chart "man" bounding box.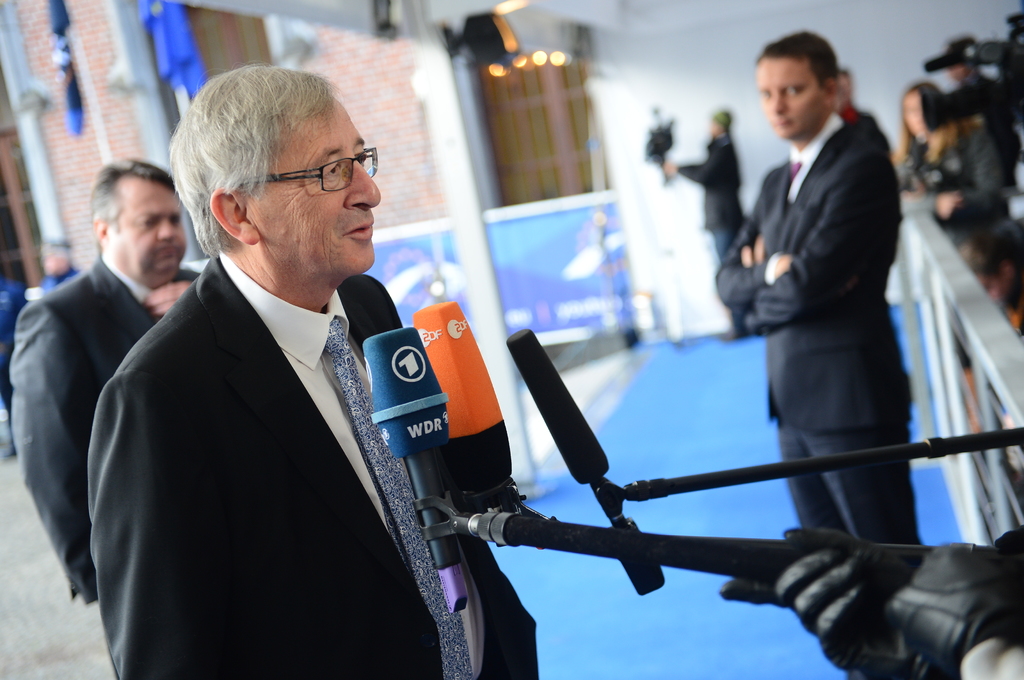
Charted: 0, 155, 202, 612.
